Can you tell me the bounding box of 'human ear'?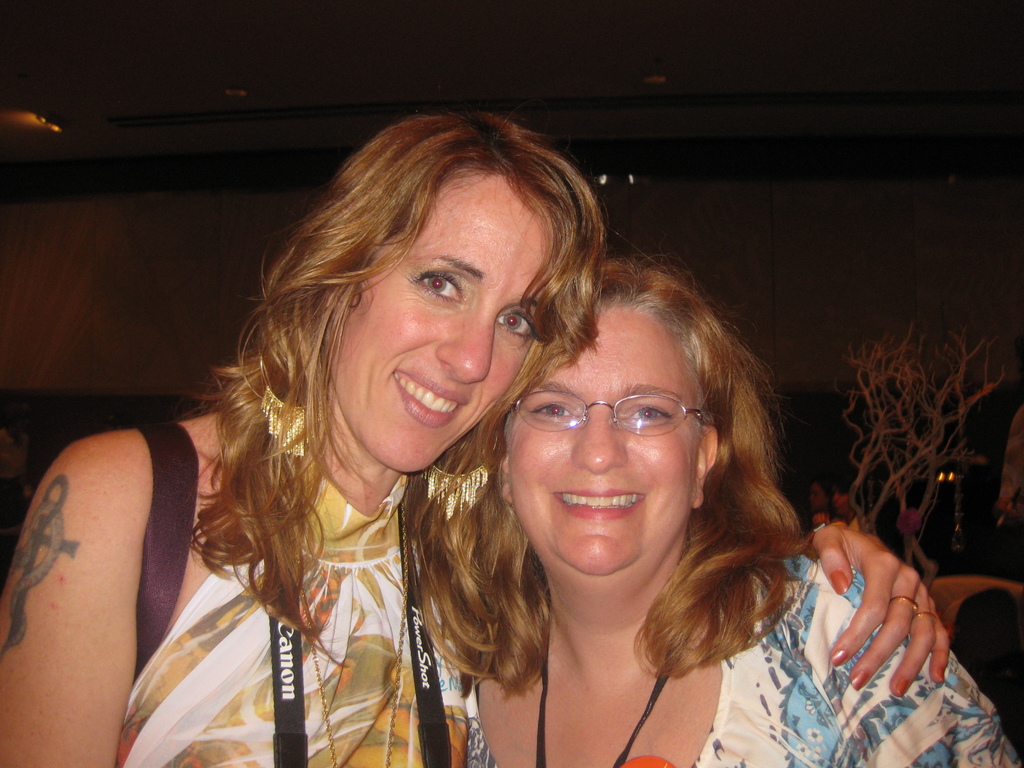
(x1=696, y1=426, x2=716, y2=507).
